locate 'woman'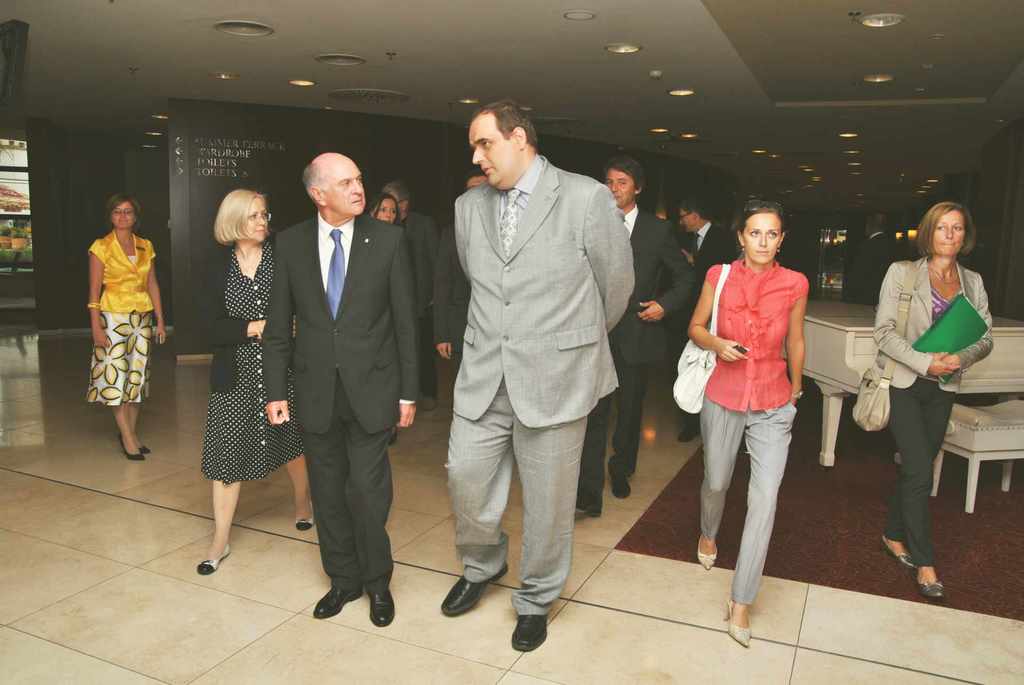
[872, 200, 993, 602]
